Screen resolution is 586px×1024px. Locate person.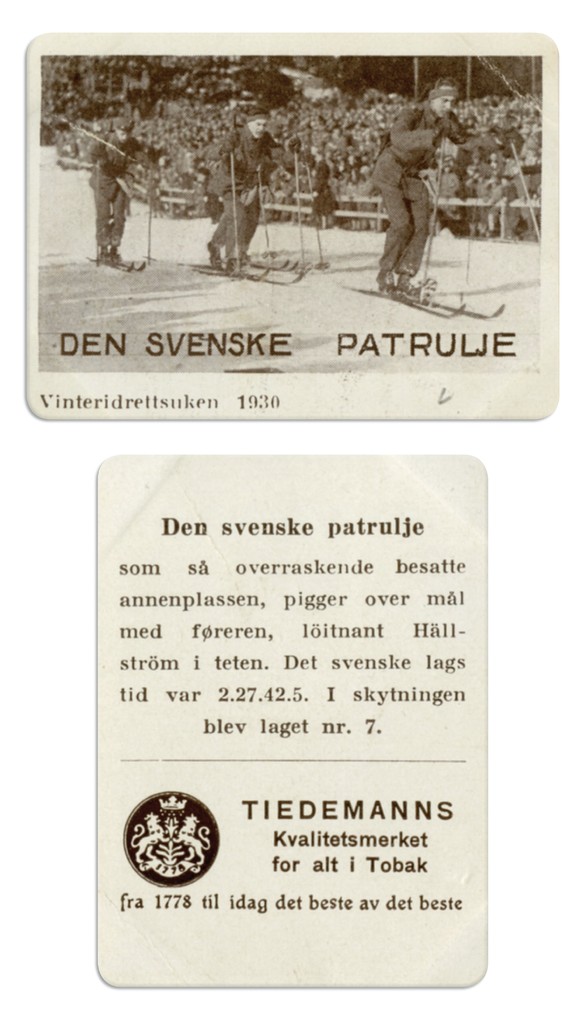
pyautogui.locateOnScreen(84, 117, 174, 262).
